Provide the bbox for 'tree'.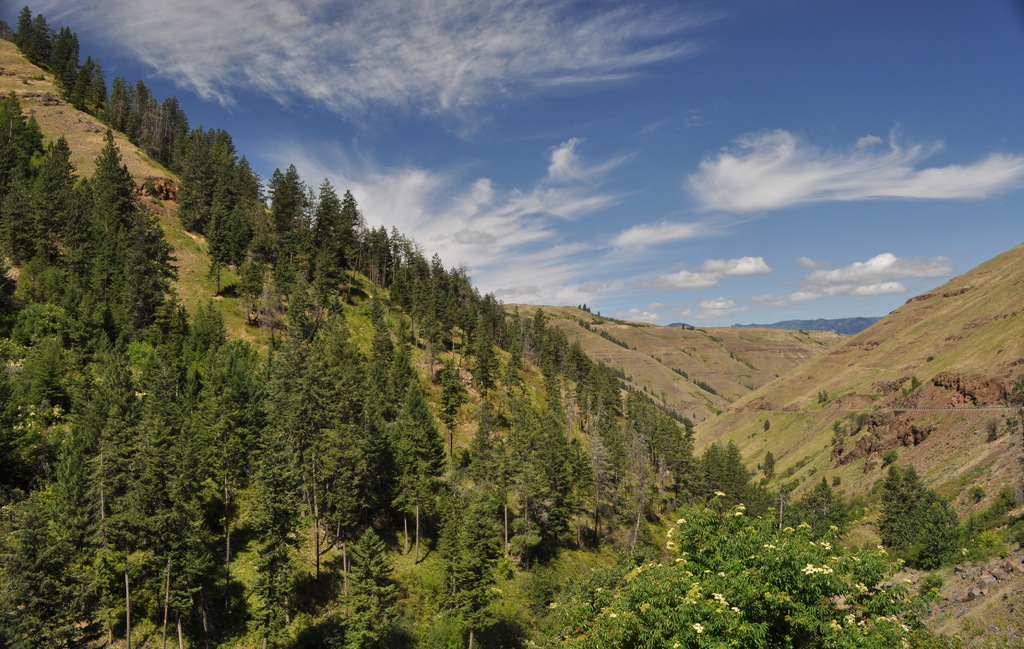
box=[681, 321, 686, 330].
